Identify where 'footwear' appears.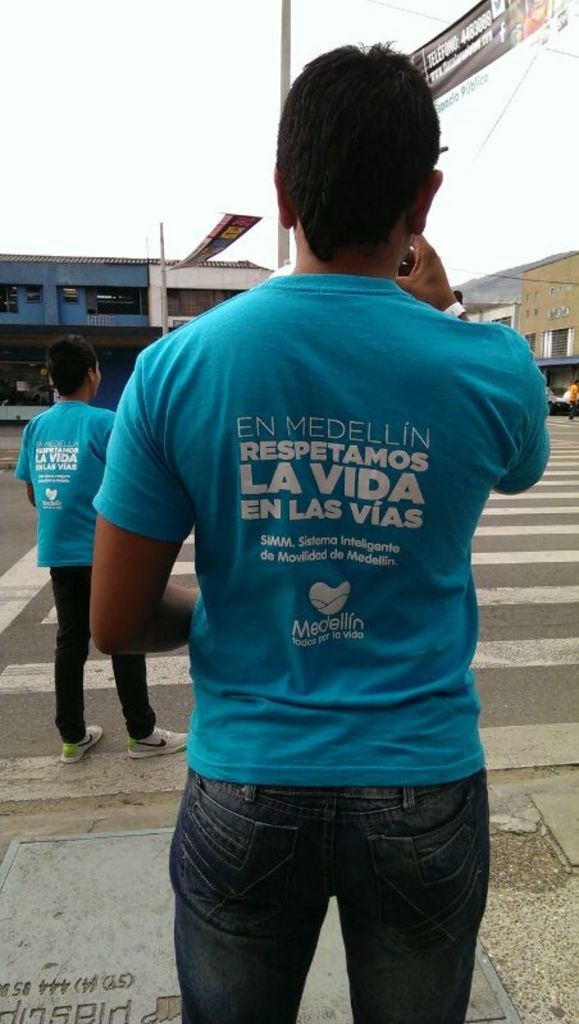
Appears at 129 723 187 759.
